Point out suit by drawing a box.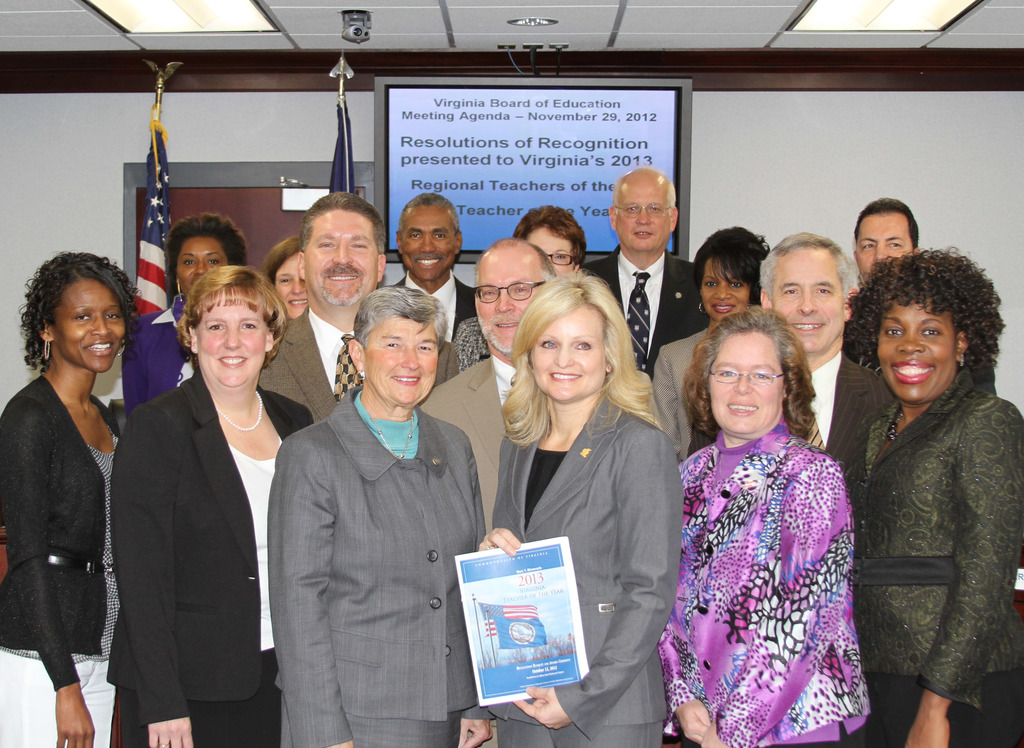
crop(495, 402, 685, 747).
